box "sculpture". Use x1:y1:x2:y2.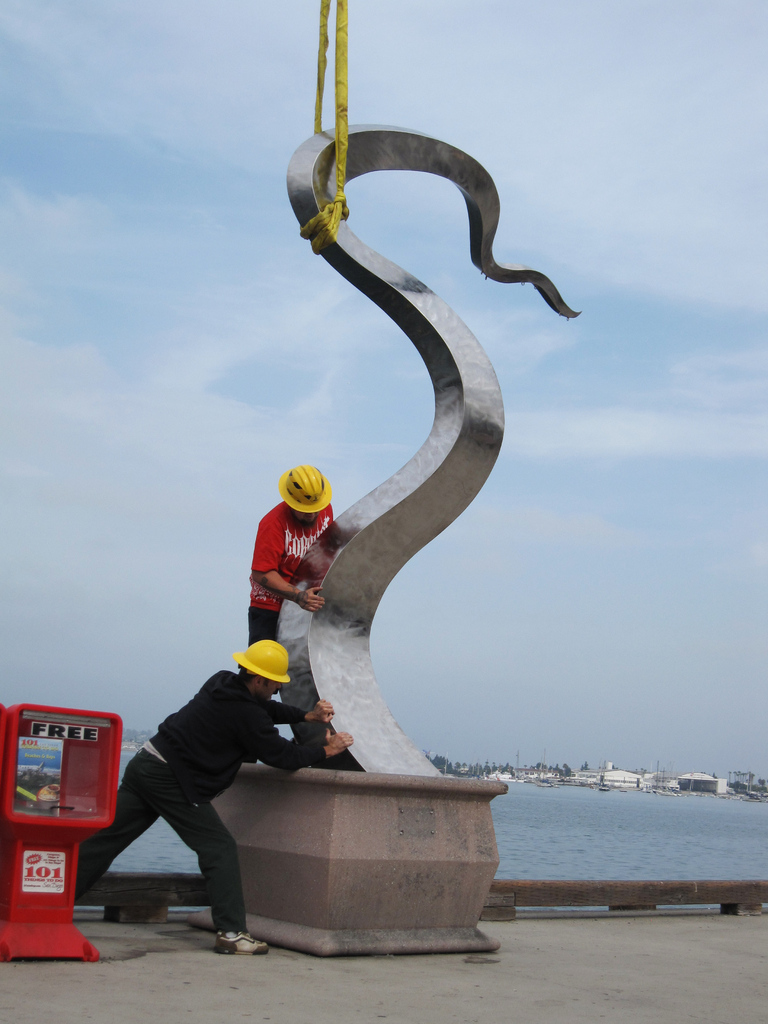
244:34:601:902.
